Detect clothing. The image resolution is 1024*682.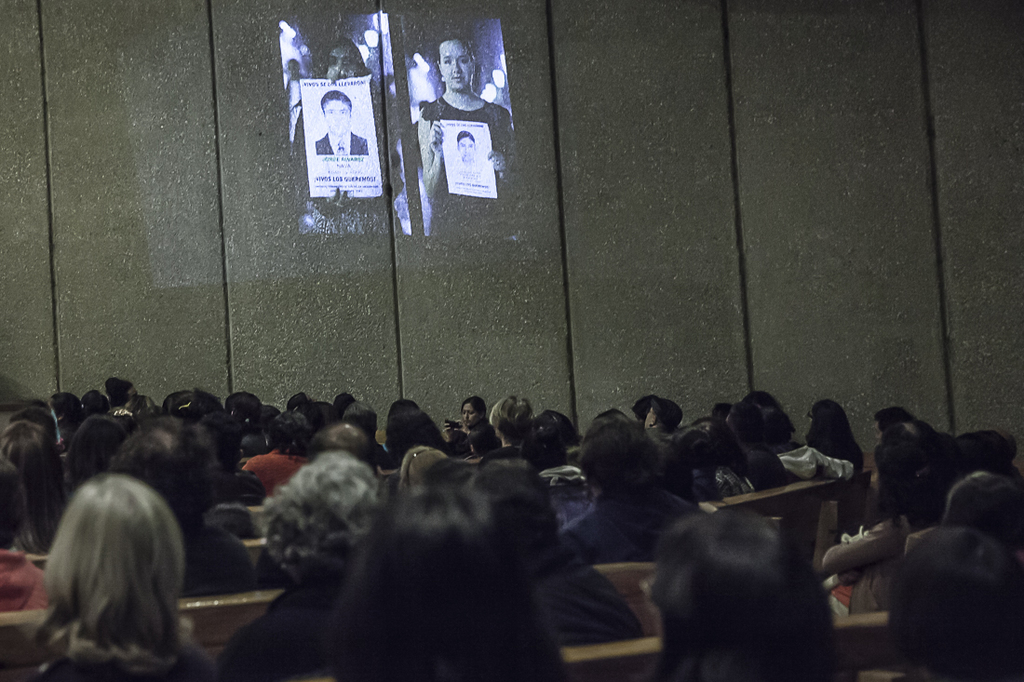
(772, 445, 852, 492).
